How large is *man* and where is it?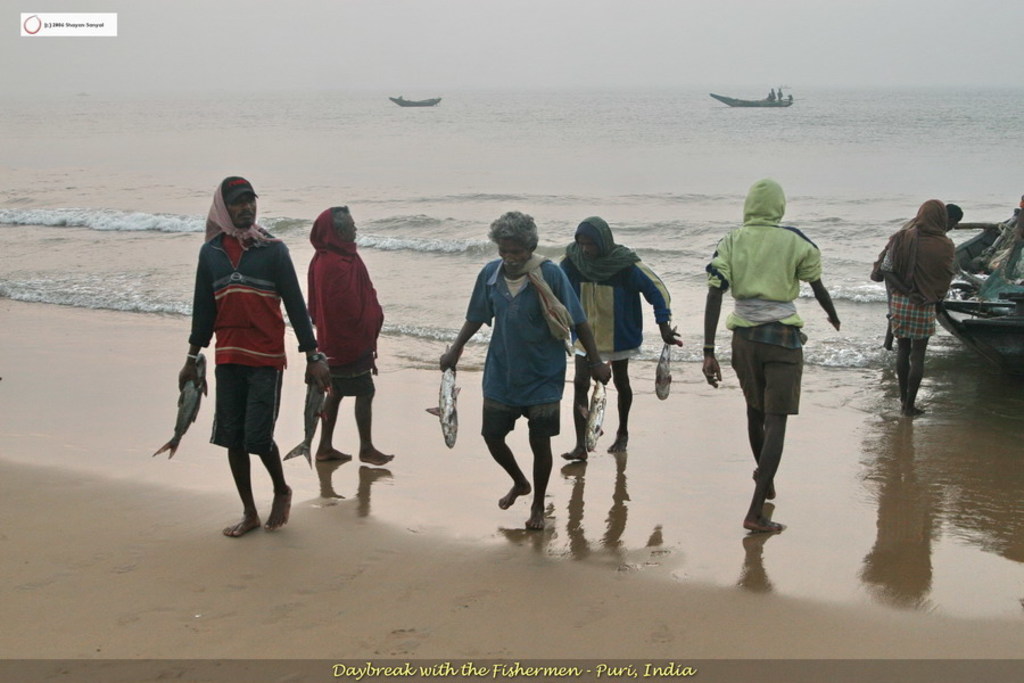
Bounding box: pyautogui.locateOnScreen(433, 200, 617, 544).
